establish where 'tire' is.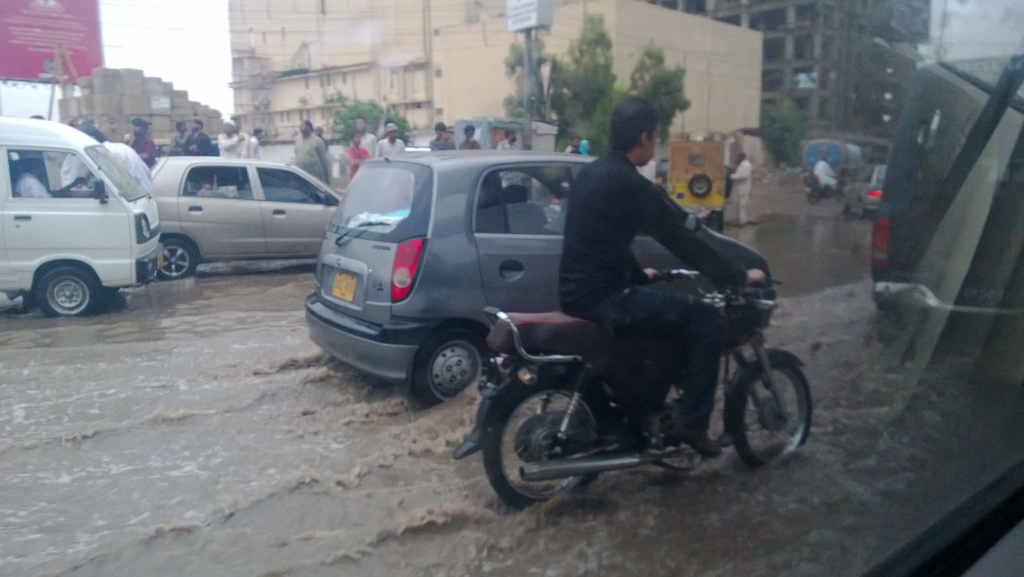
Established at detection(413, 328, 488, 406).
